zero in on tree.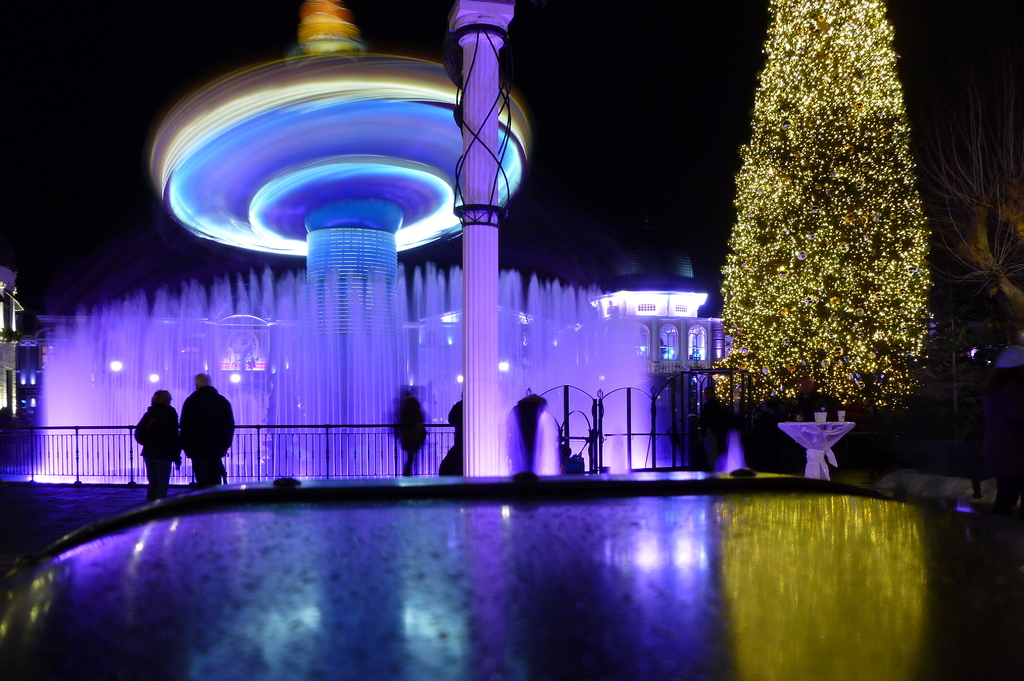
Zeroed in: detection(908, 89, 1023, 328).
